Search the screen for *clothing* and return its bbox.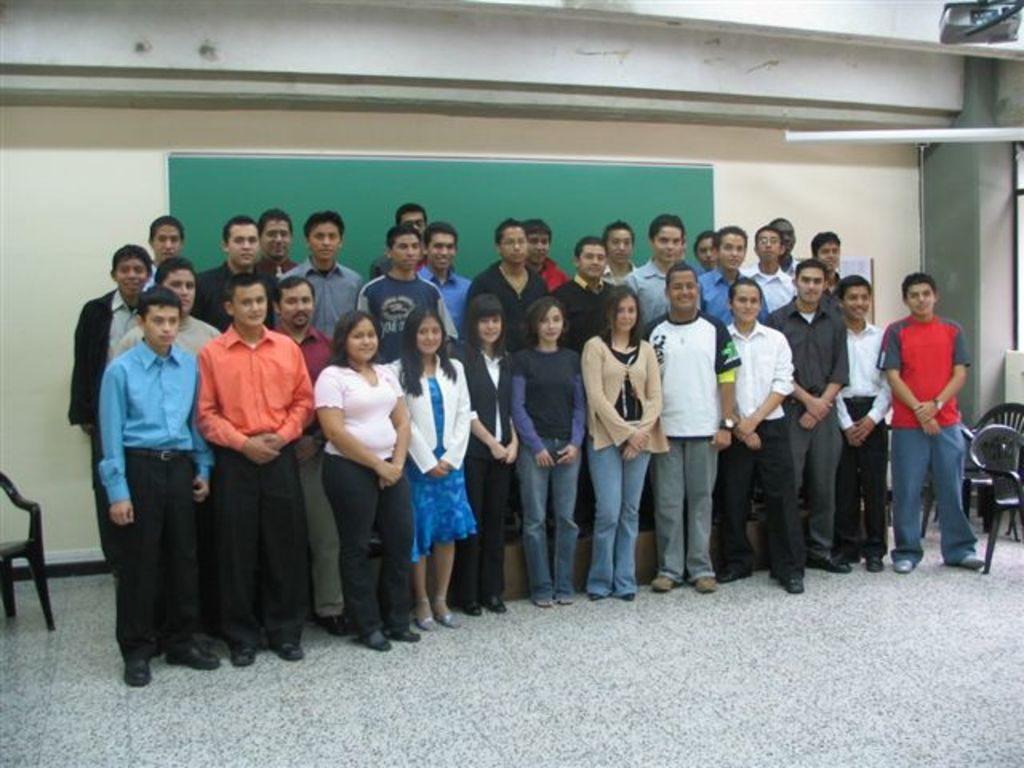
Found: [694,261,741,333].
